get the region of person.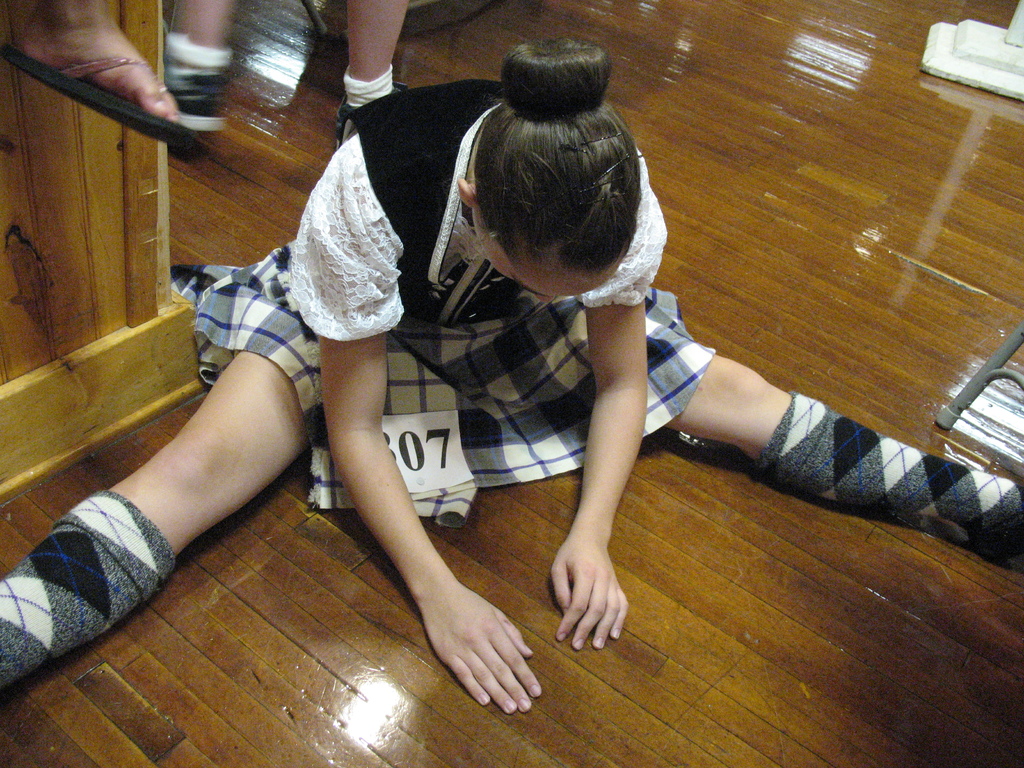
<region>0, 37, 1023, 715</region>.
